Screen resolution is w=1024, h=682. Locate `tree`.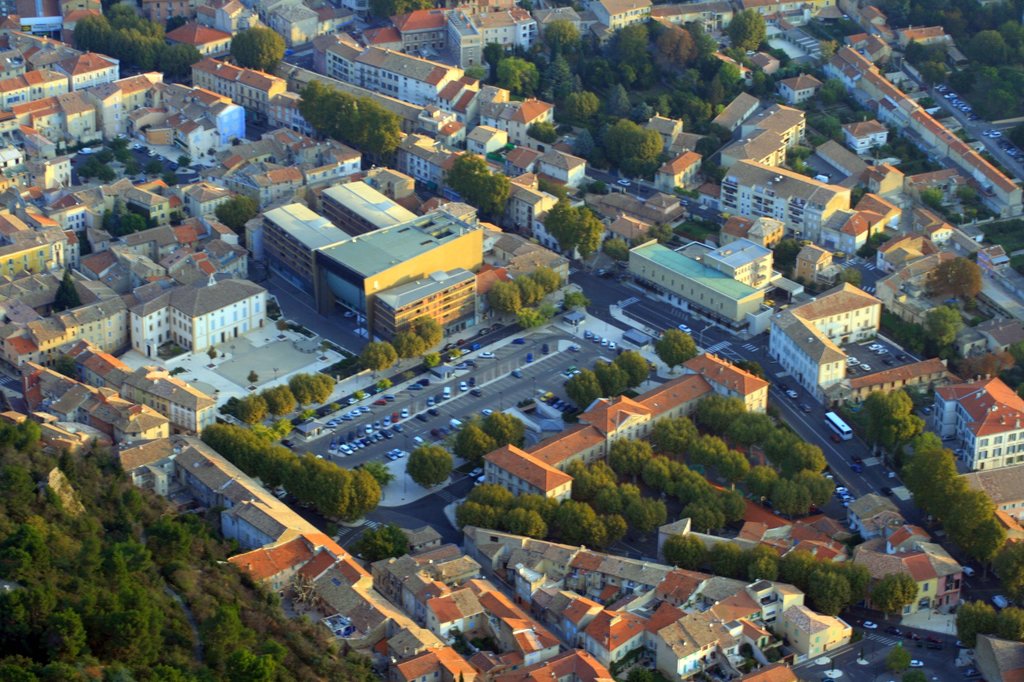
BBox(111, 214, 147, 232).
